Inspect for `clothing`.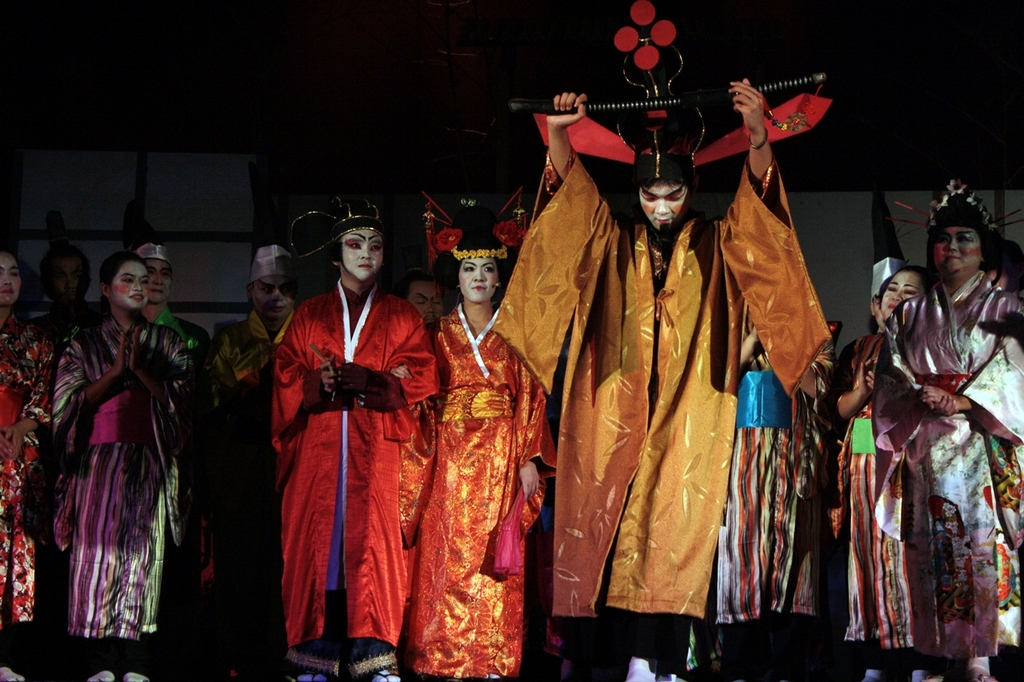
Inspection: pyautogui.locateOnScreen(871, 265, 1023, 663).
